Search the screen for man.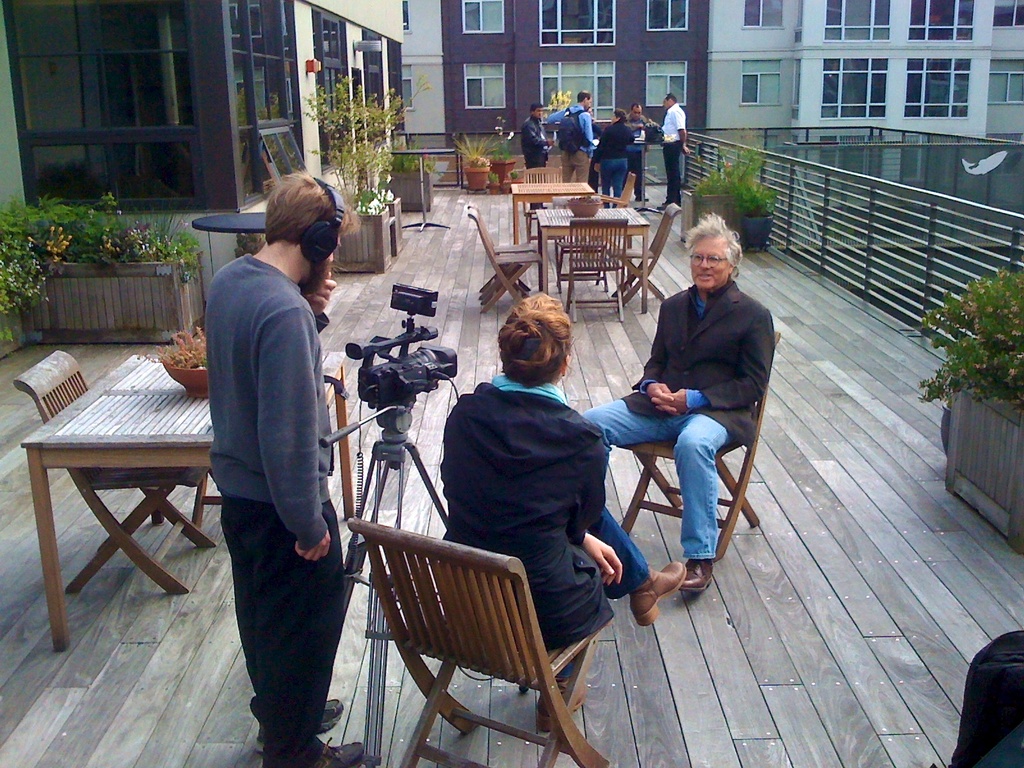
Found at <box>658,92,690,209</box>.
